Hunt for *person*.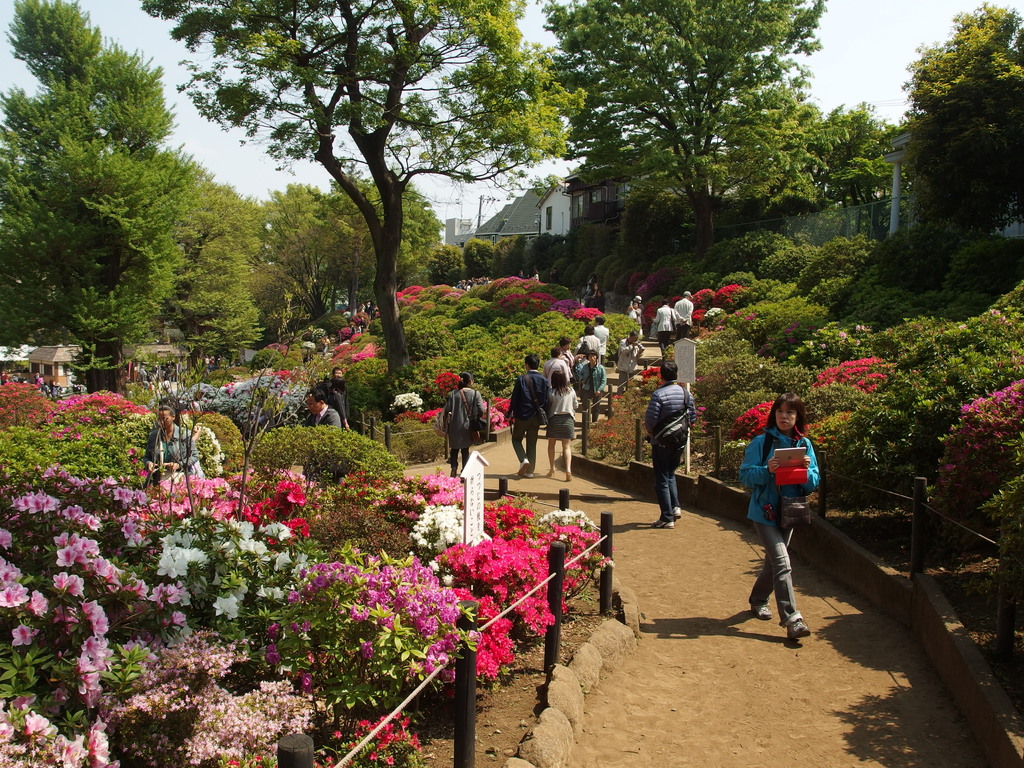
Hunted down at rect(630, 294, 648, 336).
